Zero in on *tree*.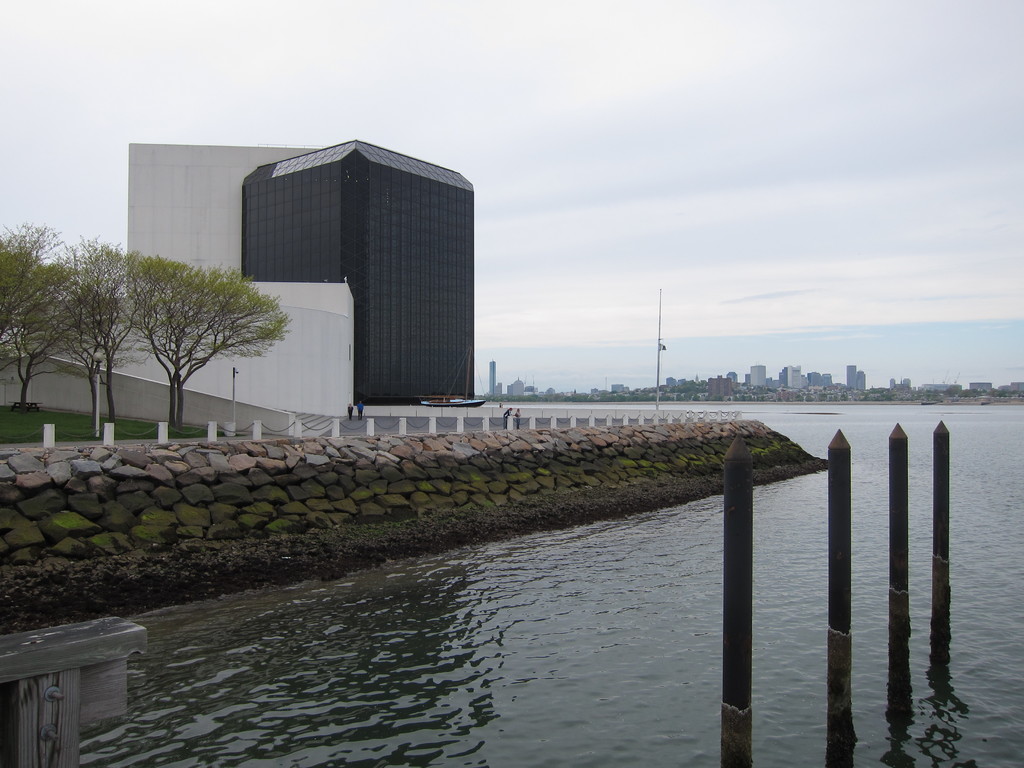
Zeroed in: 840 390 848 403.
